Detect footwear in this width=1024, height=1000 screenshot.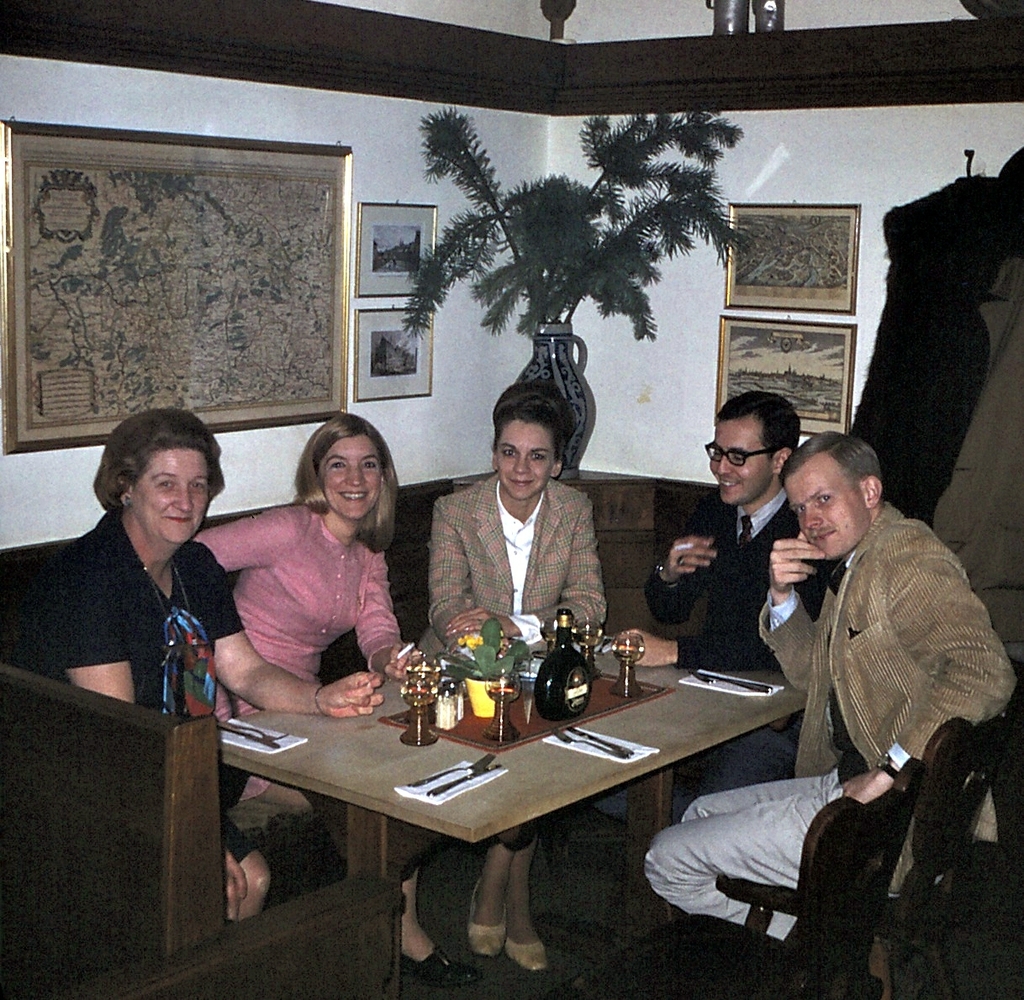
Detection: 400, 940, 484, 986.
